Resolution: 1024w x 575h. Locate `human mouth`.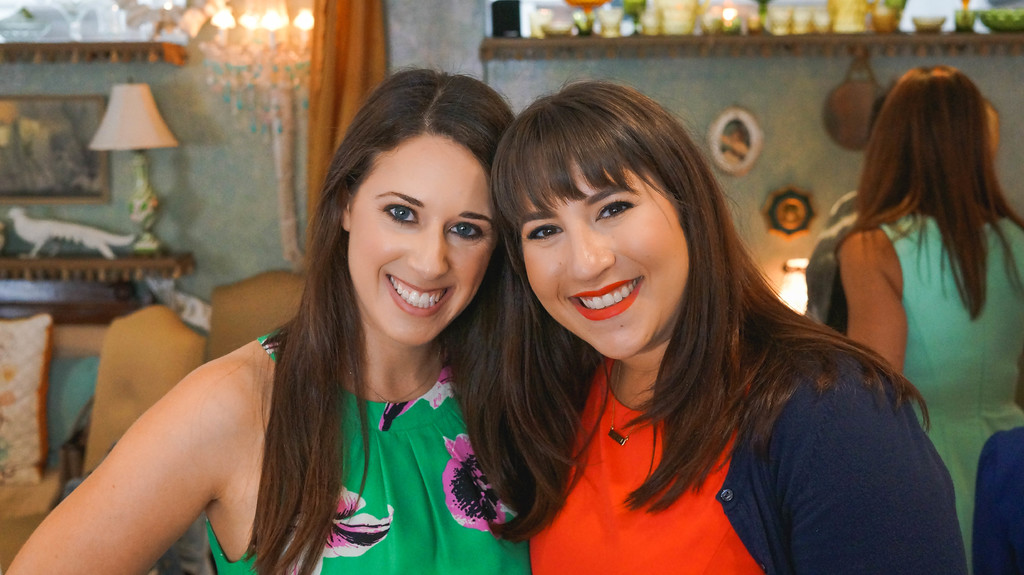
[566, 276, 645, 320].
